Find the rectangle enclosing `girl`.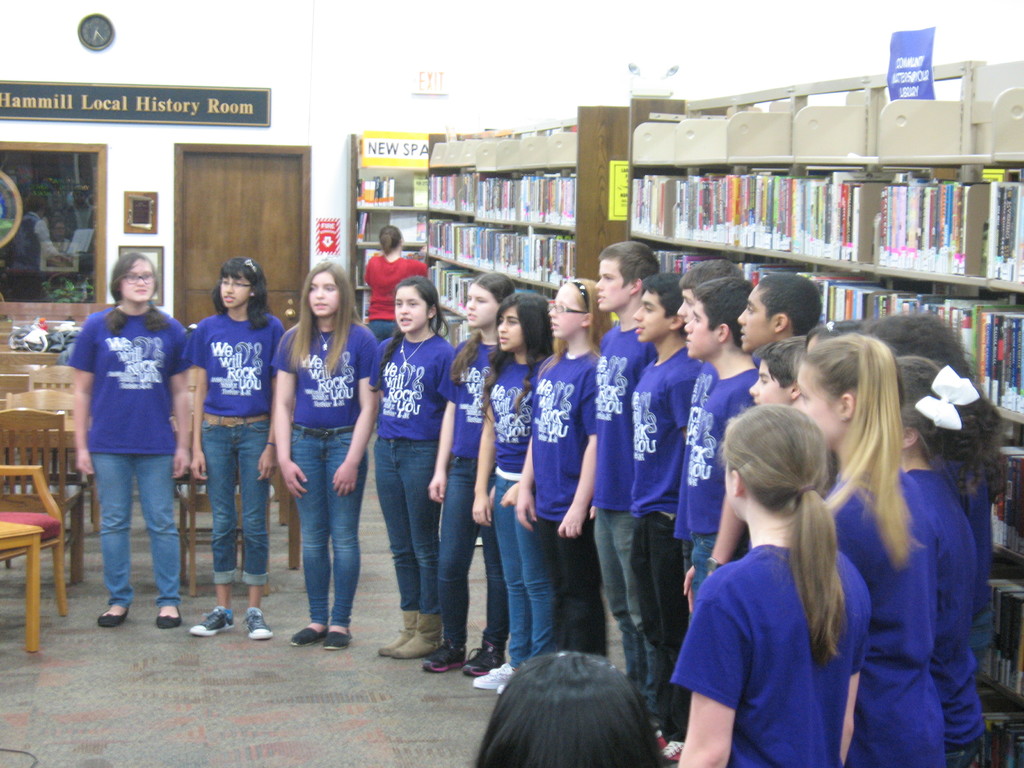
bbox(419, 271, 513, 676).
